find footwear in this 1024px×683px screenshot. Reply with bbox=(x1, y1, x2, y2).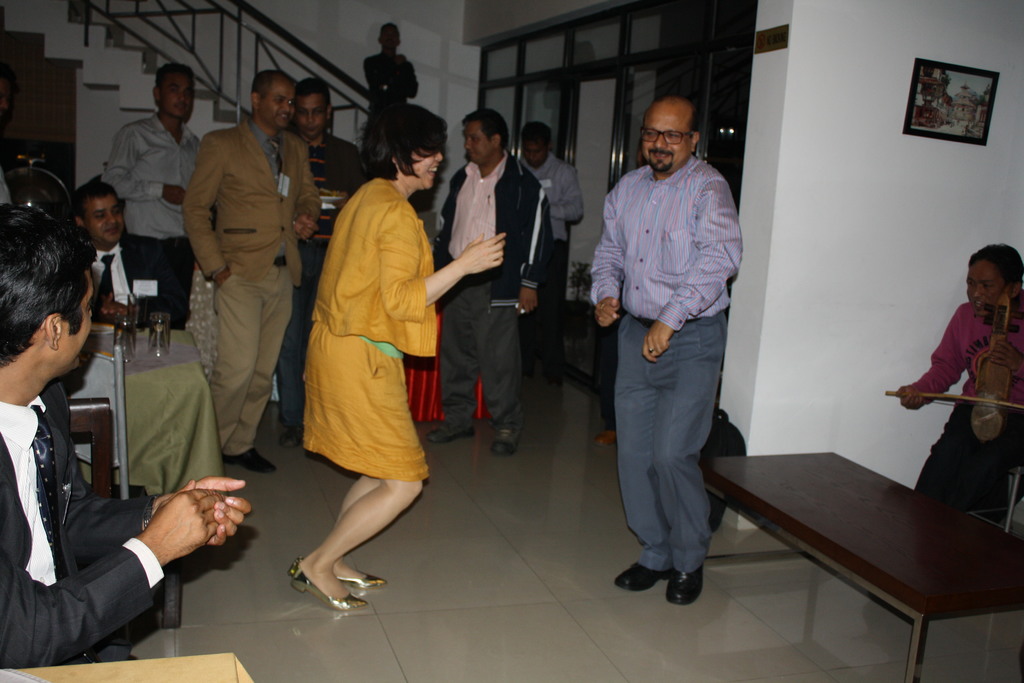
bbox=(660, 568, 709, 604).
